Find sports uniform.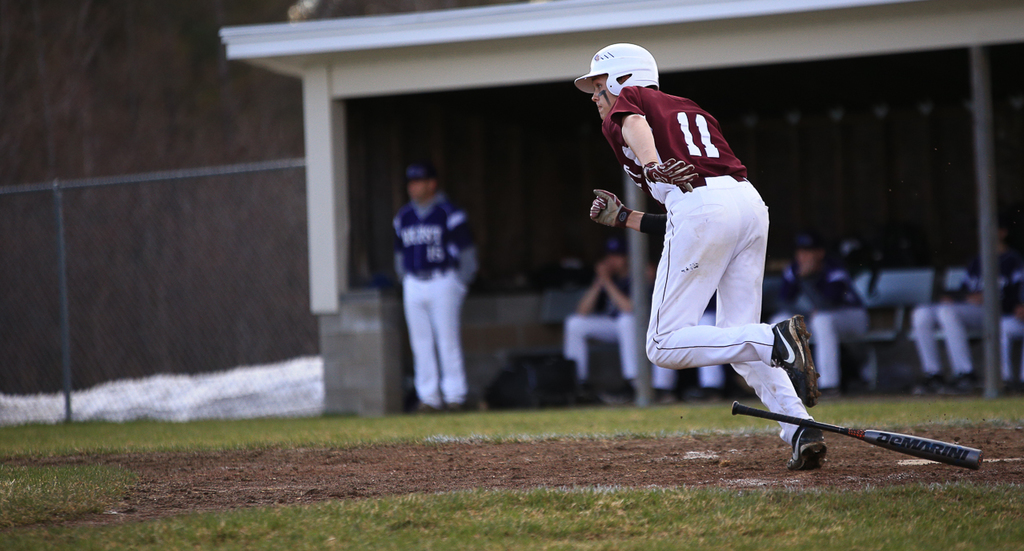
x1=573, y1=44, x2=828, y2=471.
